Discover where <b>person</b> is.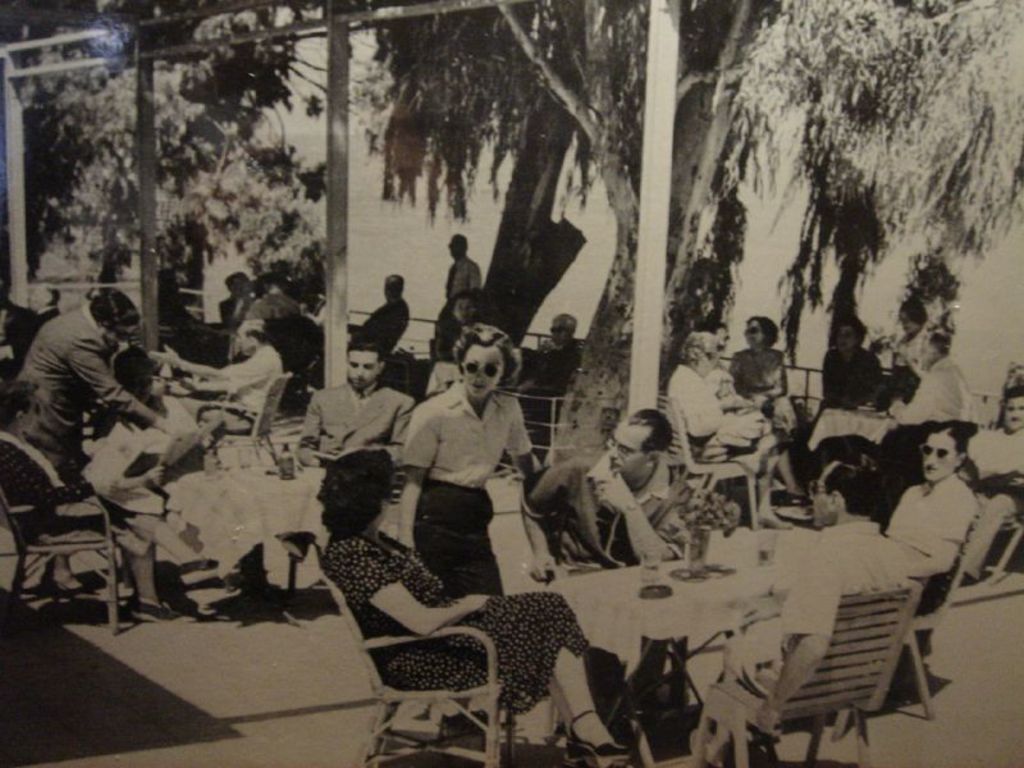
Discovered at detection(293, 447, 641, 767).
